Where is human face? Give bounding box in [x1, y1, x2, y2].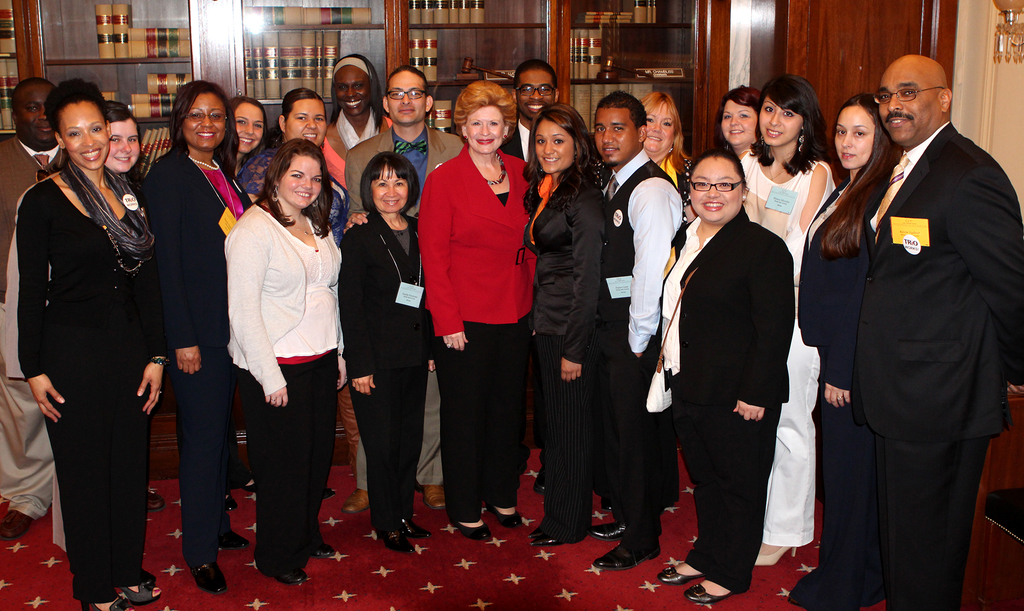
[643, 103, 675, 154].
